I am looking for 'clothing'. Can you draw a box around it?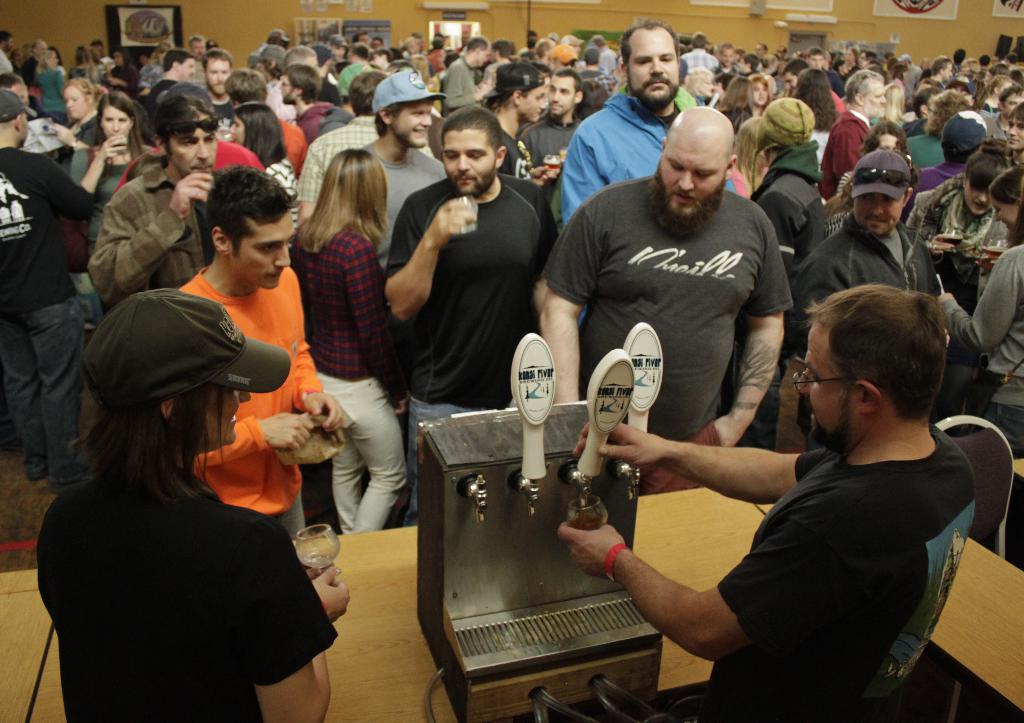
Sure, the bounding box is <box>173,257,323,544</box>.
